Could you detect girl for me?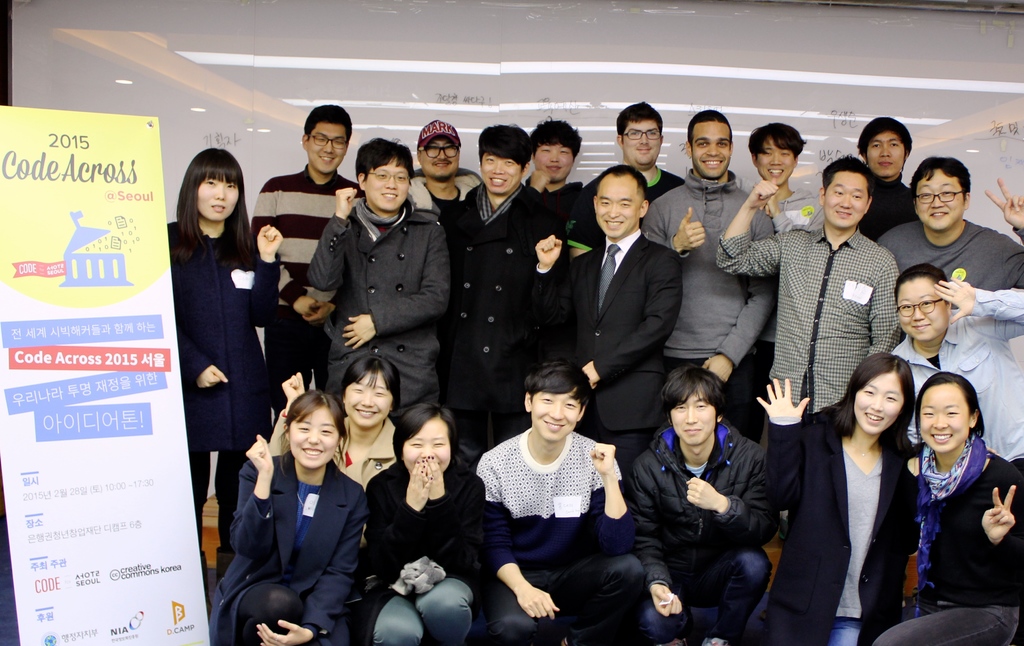
Detection result: left=167, top=140, right=280, bottom=588.
